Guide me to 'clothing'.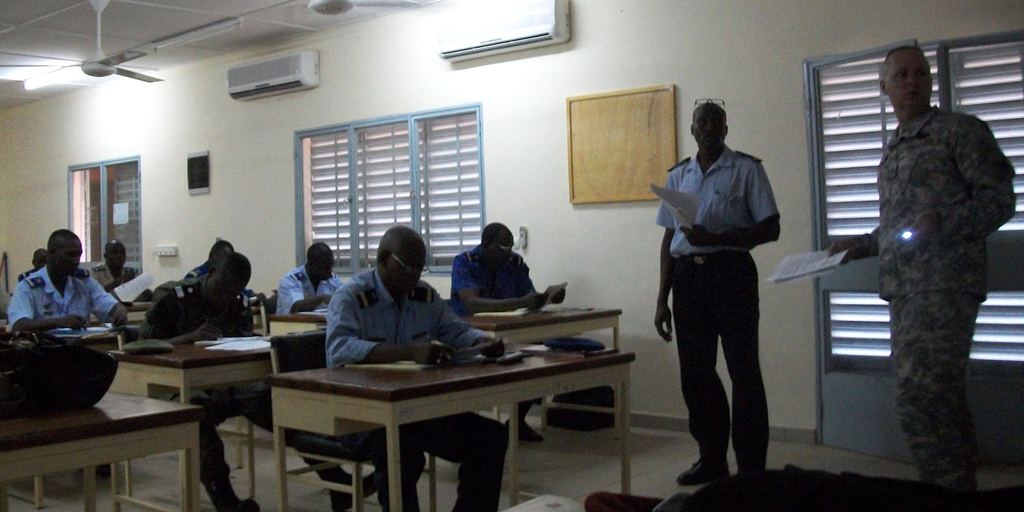
Guidance: [left=275, top=259, right=346, bottom=319].
